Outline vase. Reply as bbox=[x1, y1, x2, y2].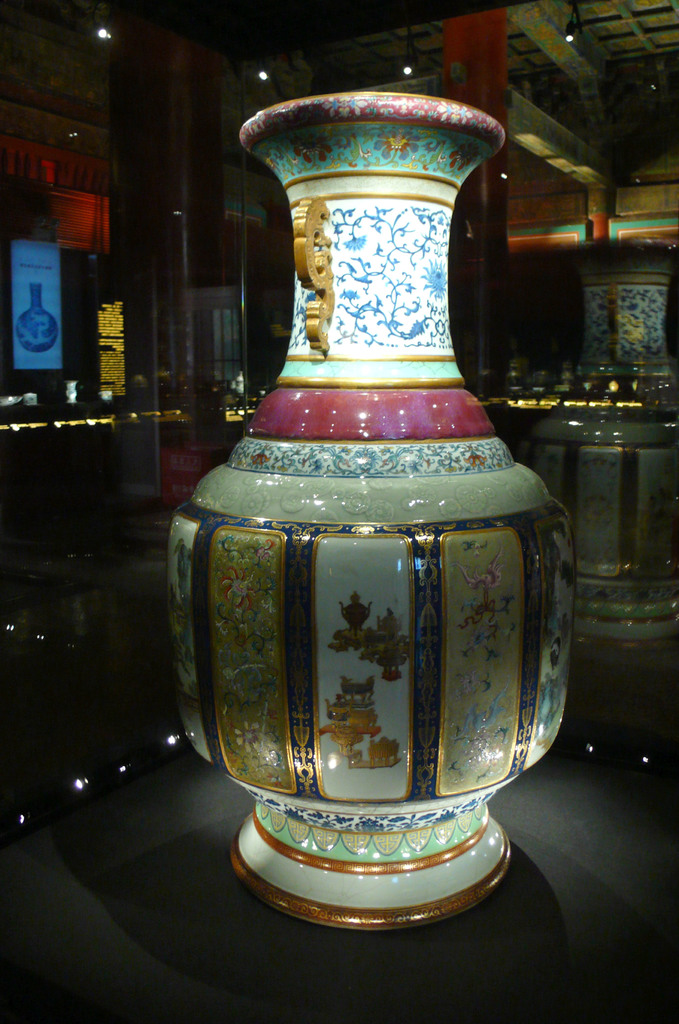
bbox=[166, 94, 579, 935].
